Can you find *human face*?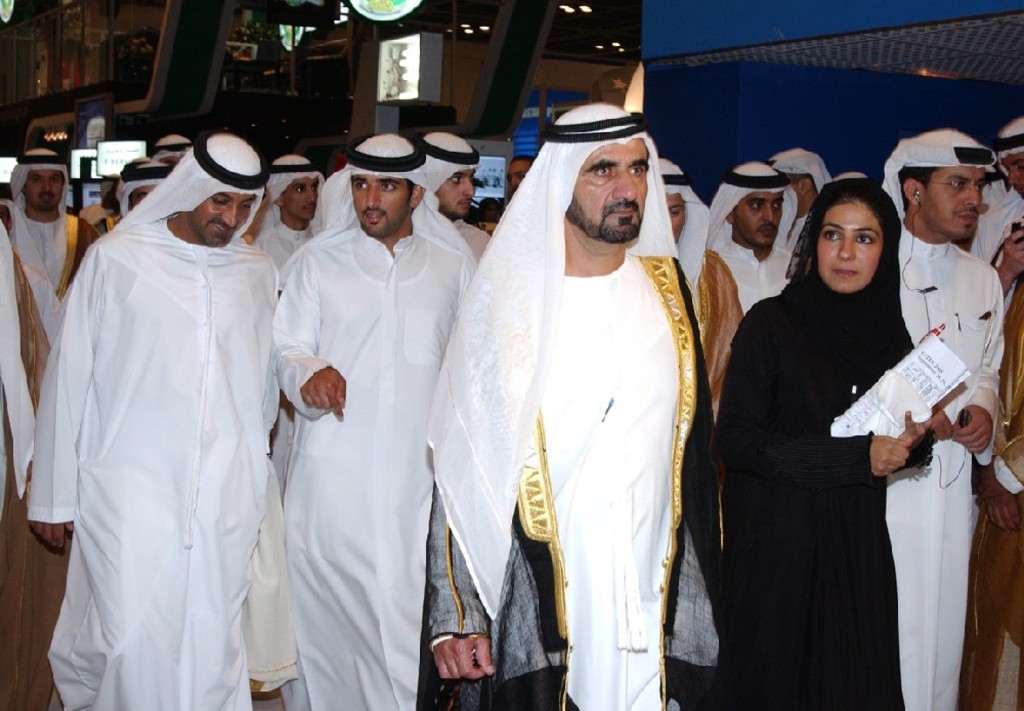
Yes, bounding box: x1=921, y1=163, x2=989, y2=236.
